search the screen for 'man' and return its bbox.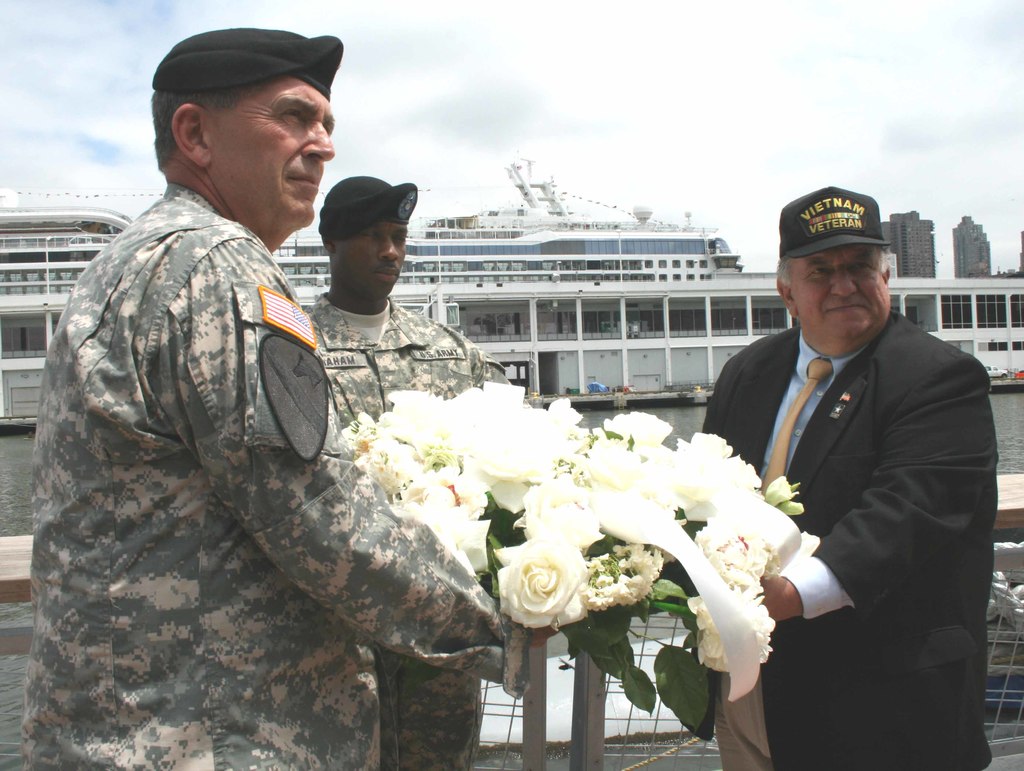
Found: detection(705, 174, 993, 769).
